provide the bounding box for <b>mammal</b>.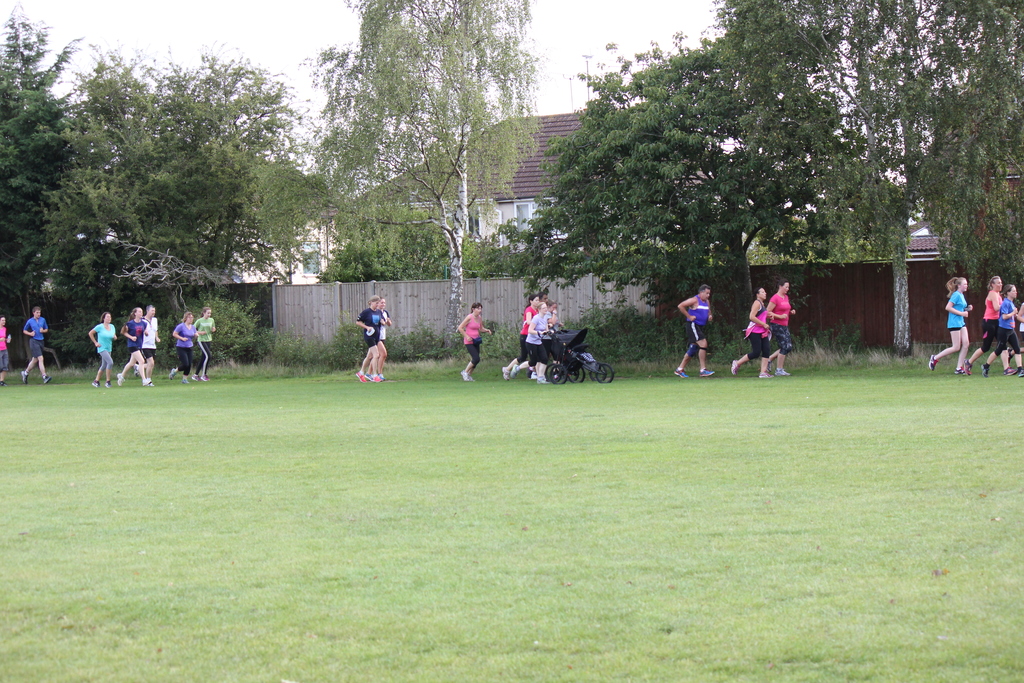
bbox(348, 292, 399, 390).
